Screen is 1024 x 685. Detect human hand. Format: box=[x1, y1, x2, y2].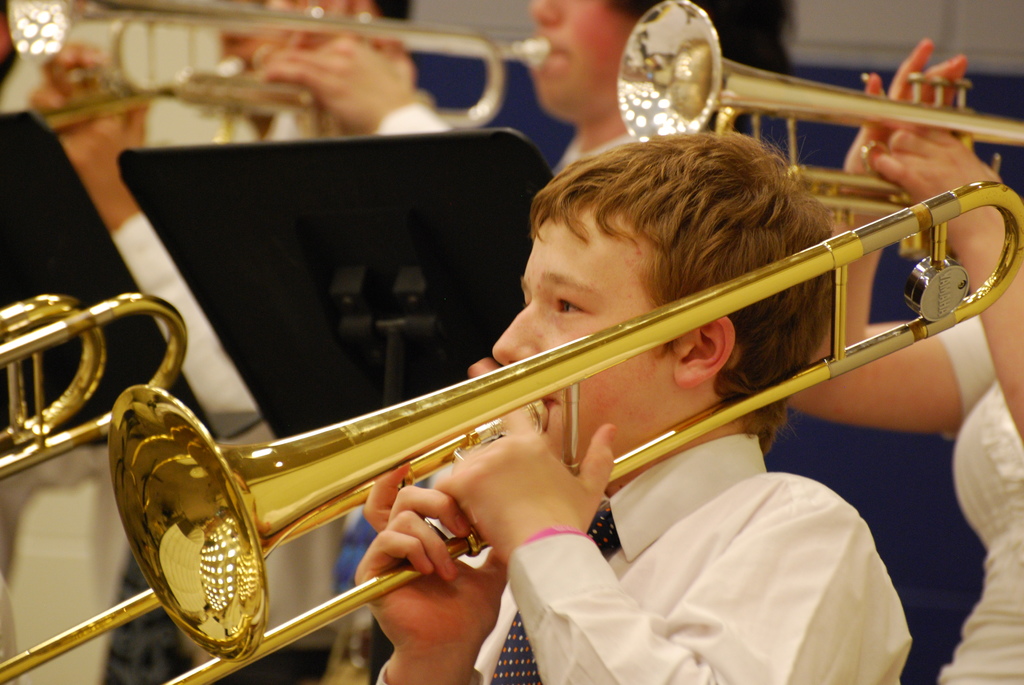
box=[337, 471, 492, 643].
